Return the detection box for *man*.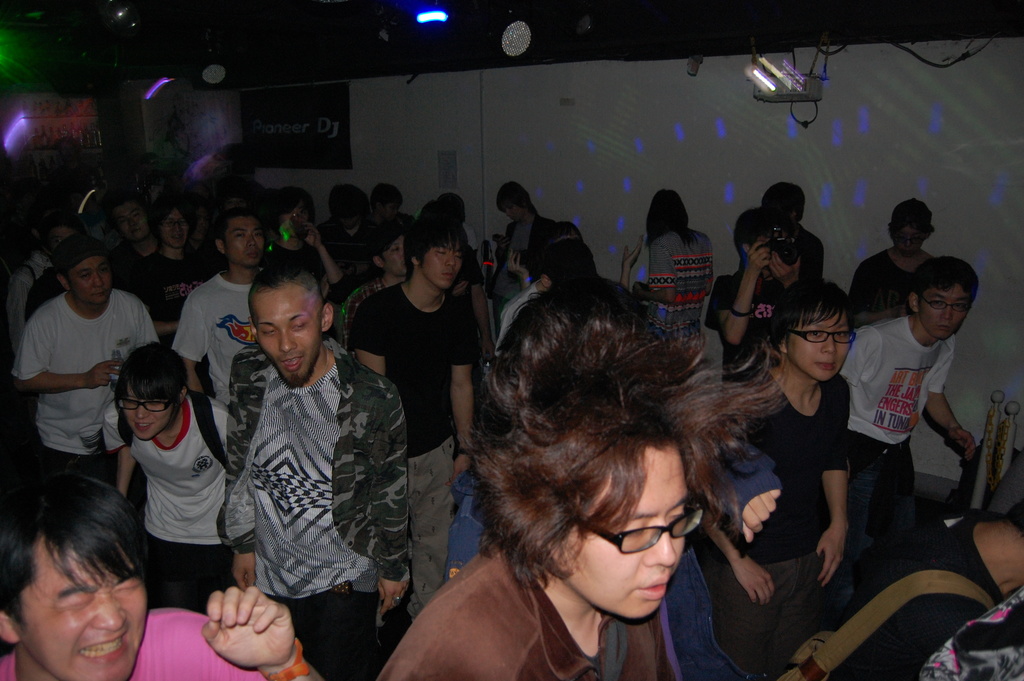
(left=209, top=255, right=427, bottom=680).
